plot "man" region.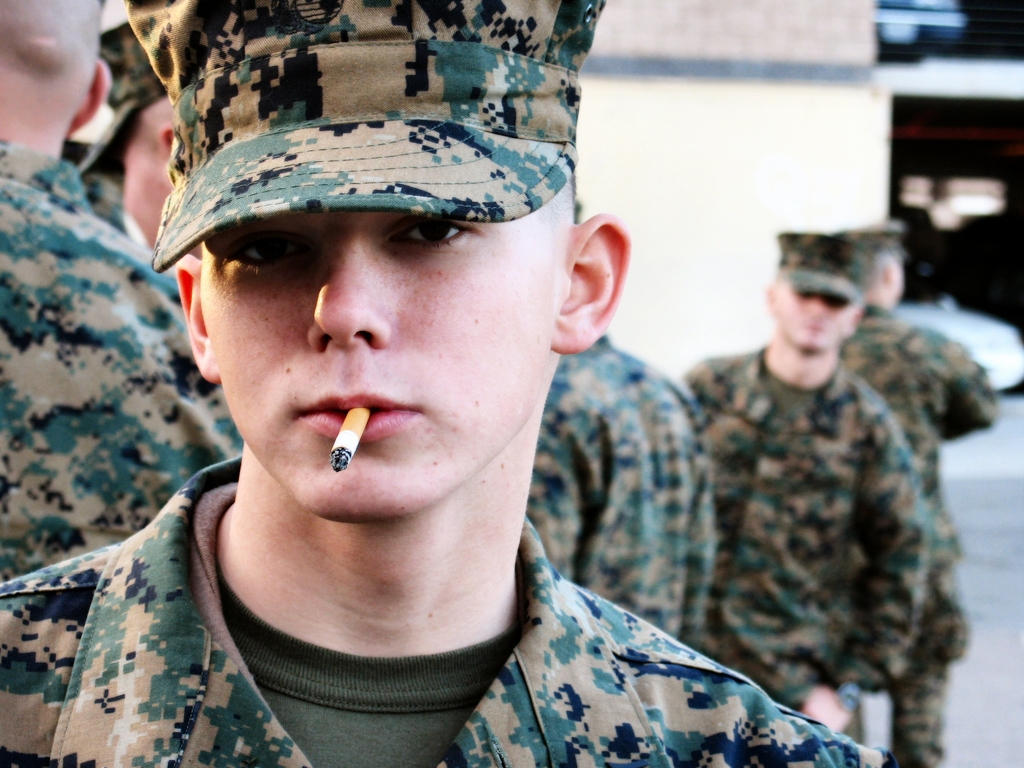
Plotted at {"x1": 0, "y1": 40, "x2": 870, "y2": 767}.
